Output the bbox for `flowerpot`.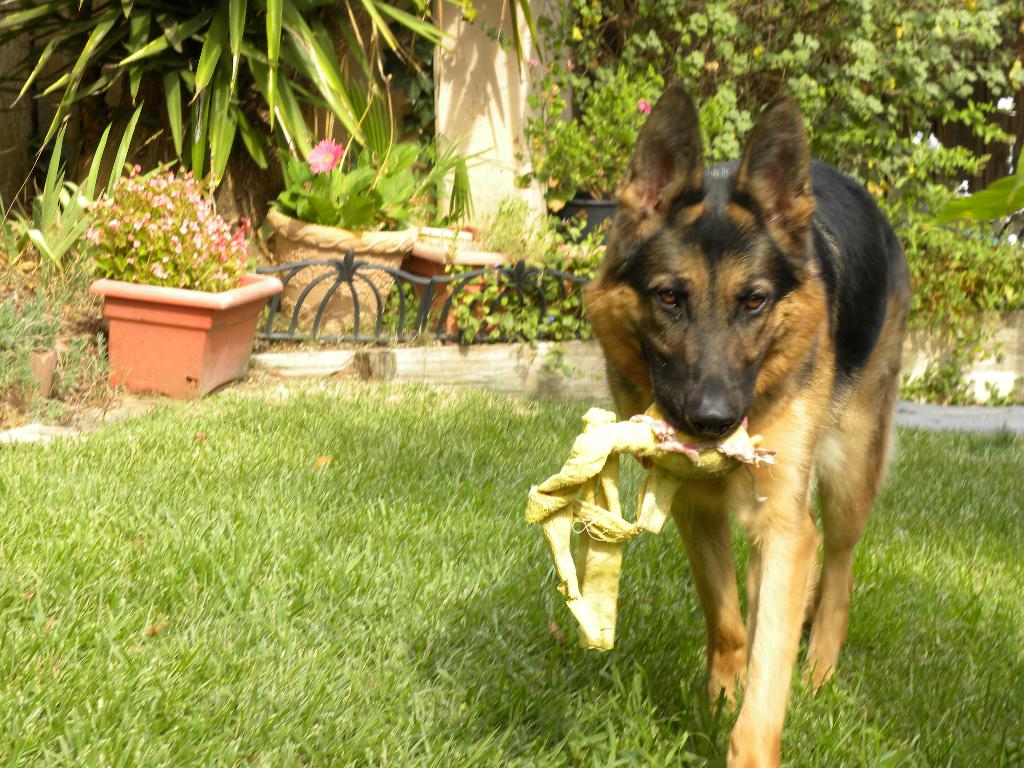
box=[563, 198, 622, 246].
